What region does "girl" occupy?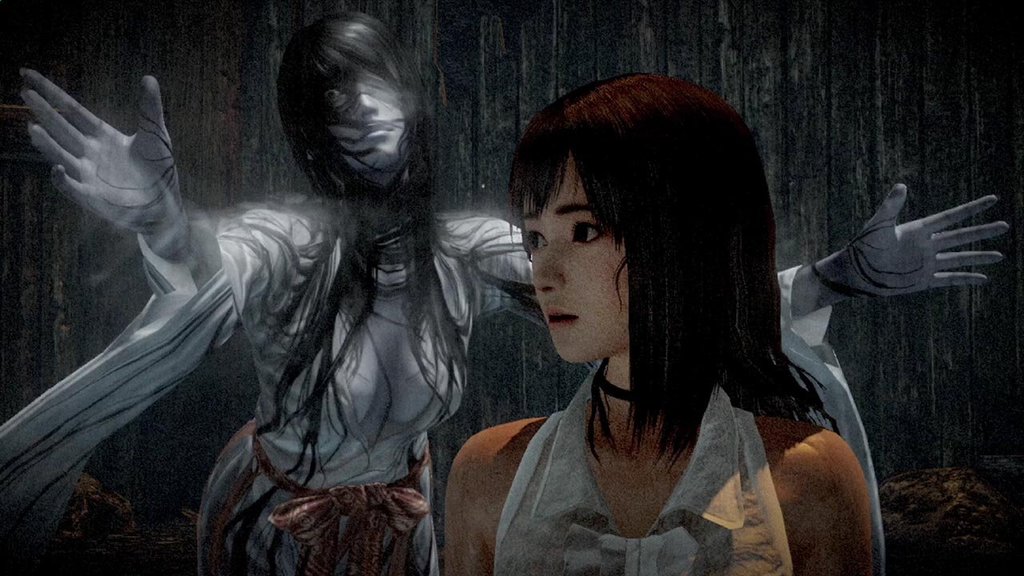
442:78:874:575.
